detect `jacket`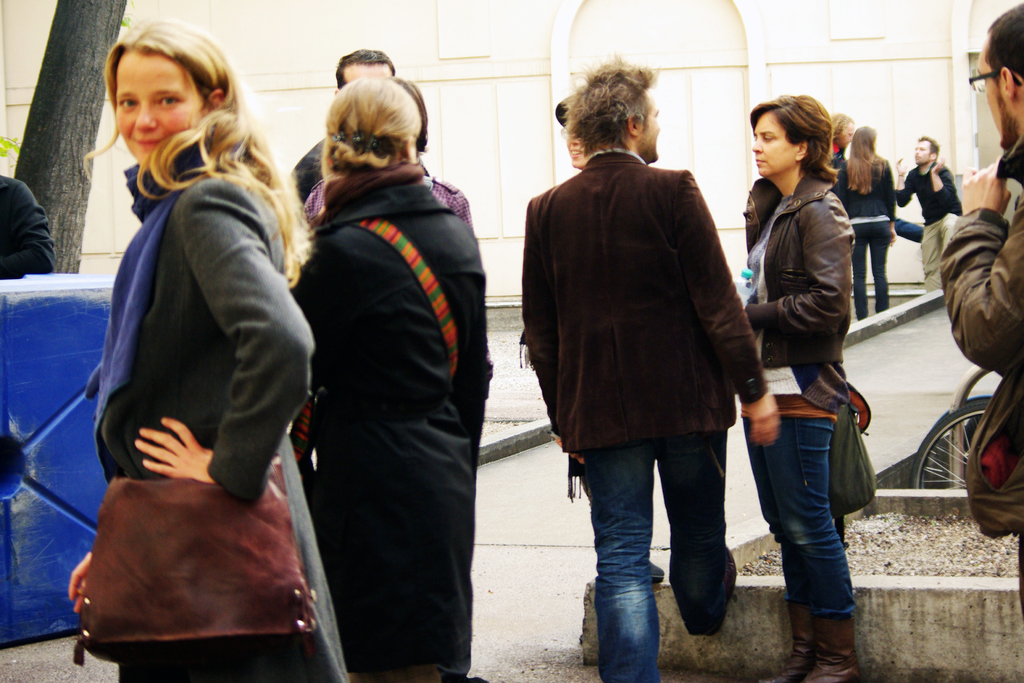
bbox=(747, 131, 872, 377)
